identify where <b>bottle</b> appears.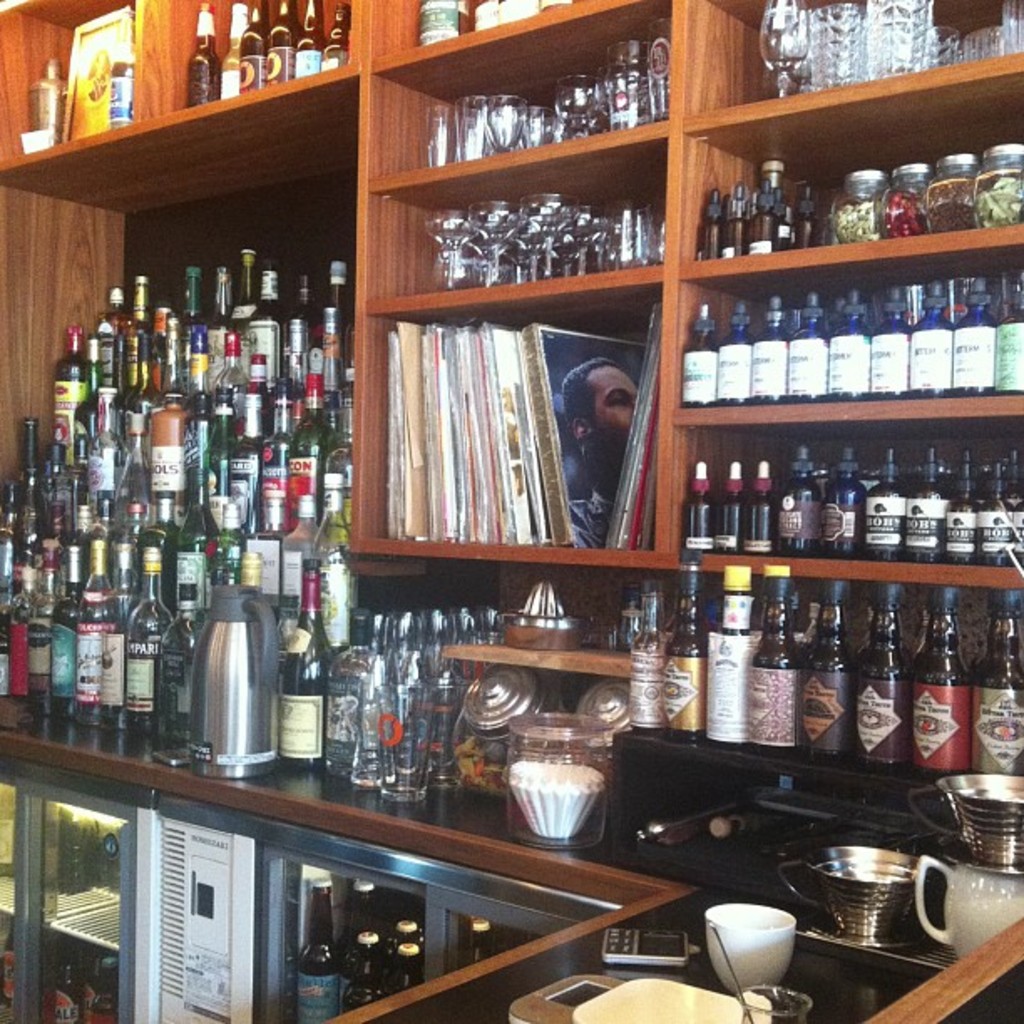
Appears at pyautogui.locateOnScreen(920, 584, 975, 770).
